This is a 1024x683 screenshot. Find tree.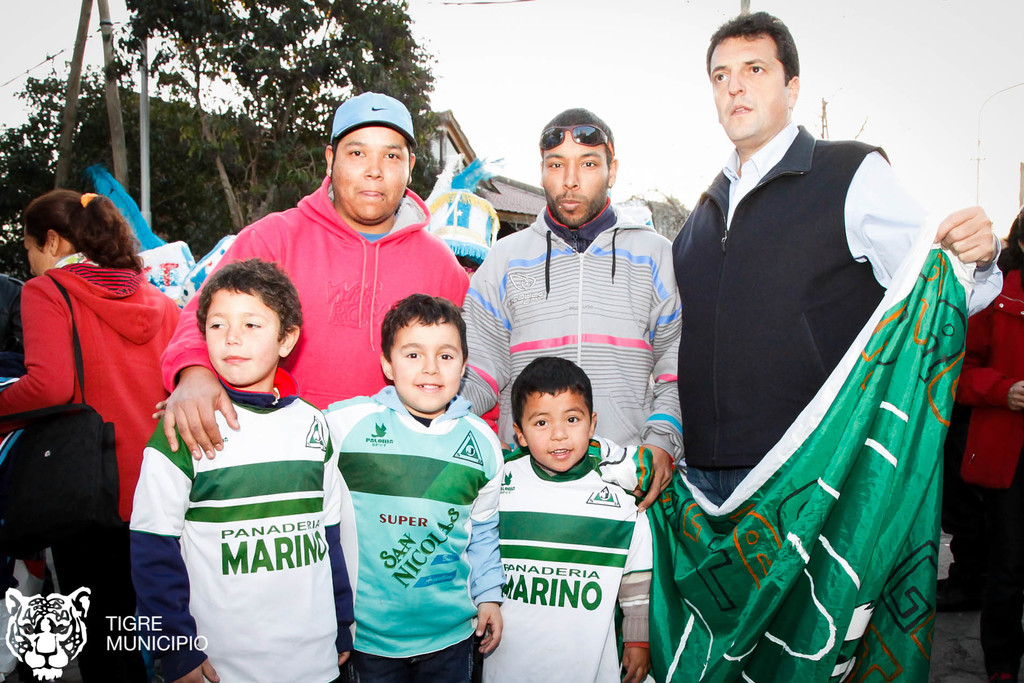
Bounding box: (left=0, top=0, right=447, bottom=255).
